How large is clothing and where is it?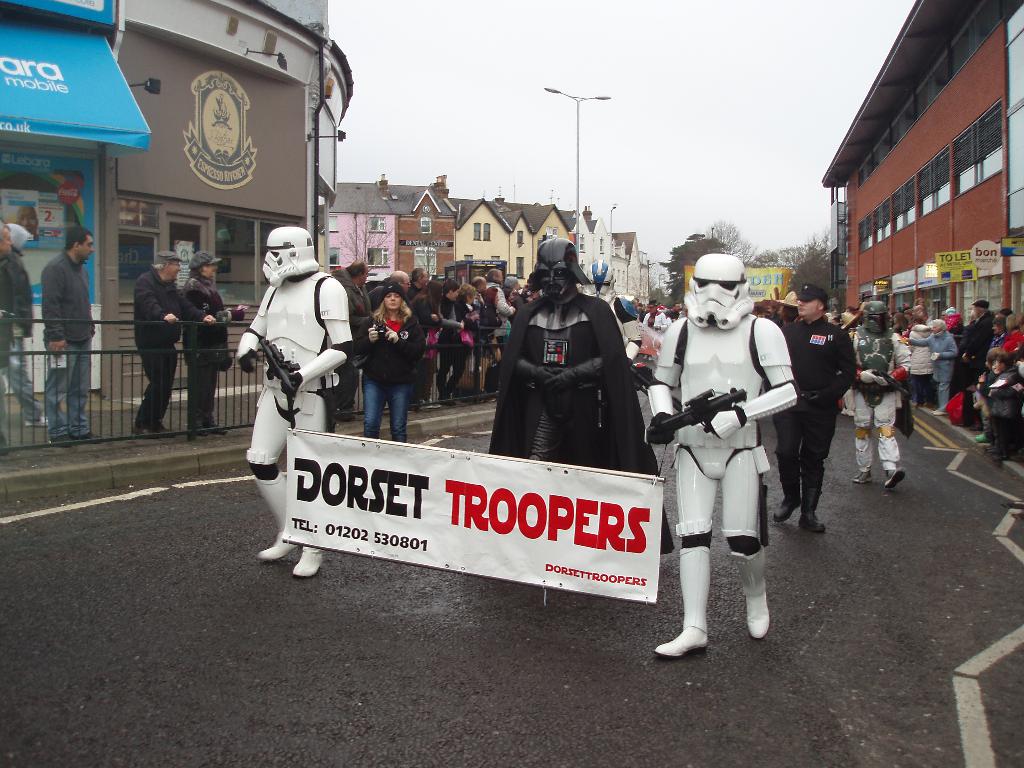
Bounding box: [958, 317, 996, 392].
